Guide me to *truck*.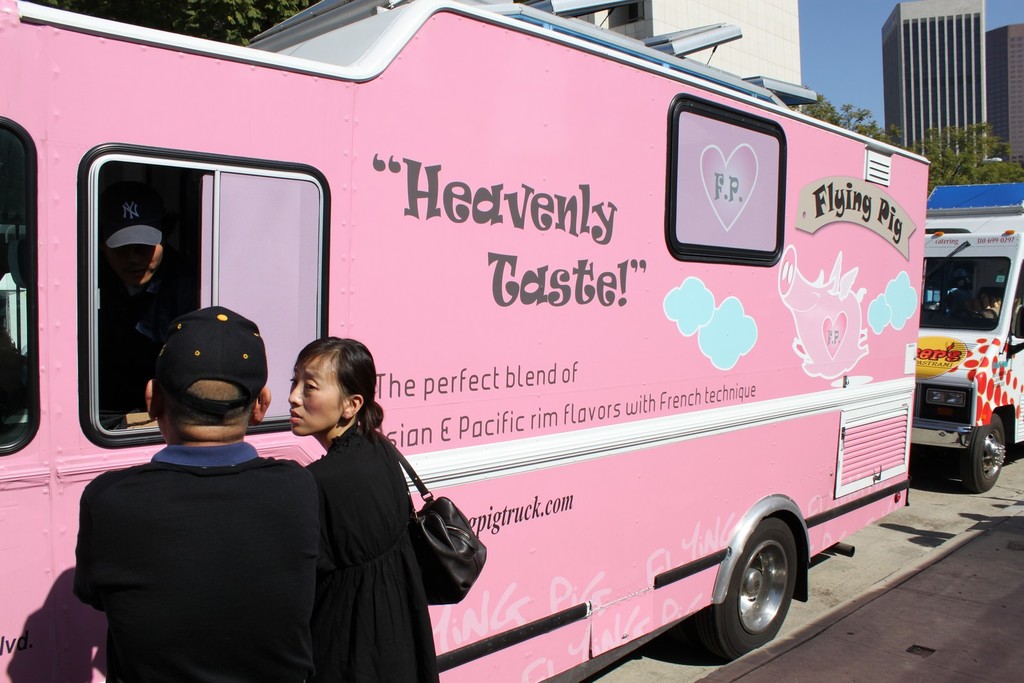
Guidance: [x1=15, y1=6, x2=924, y2=682].
